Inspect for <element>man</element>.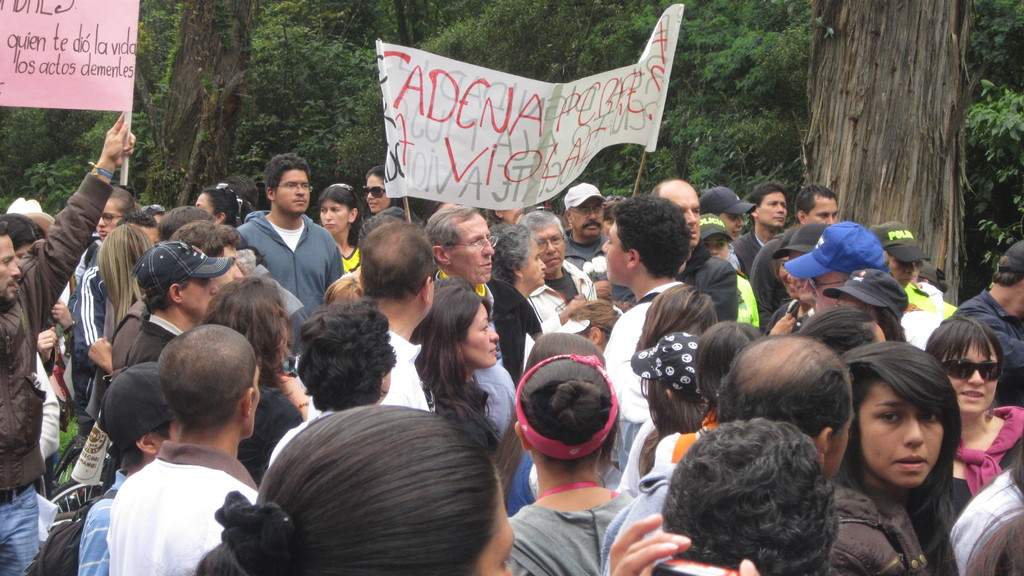
Inspection: [left=716, top=335, right=855, bottom=482].
